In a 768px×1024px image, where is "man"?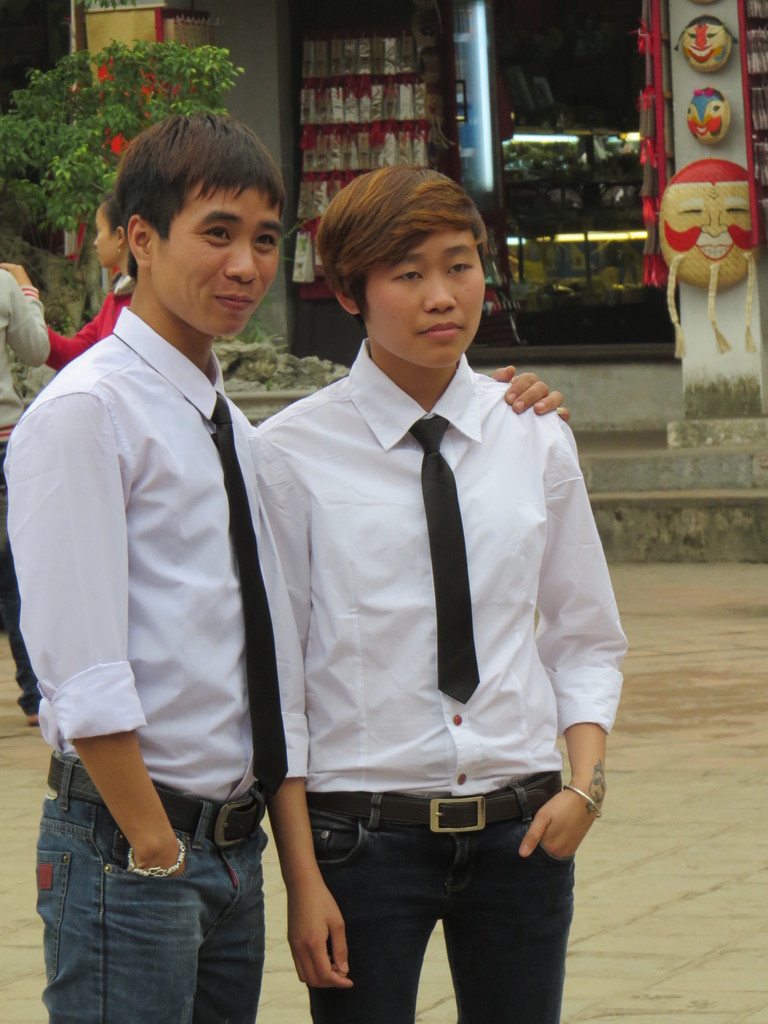
0 108 565 1023.
